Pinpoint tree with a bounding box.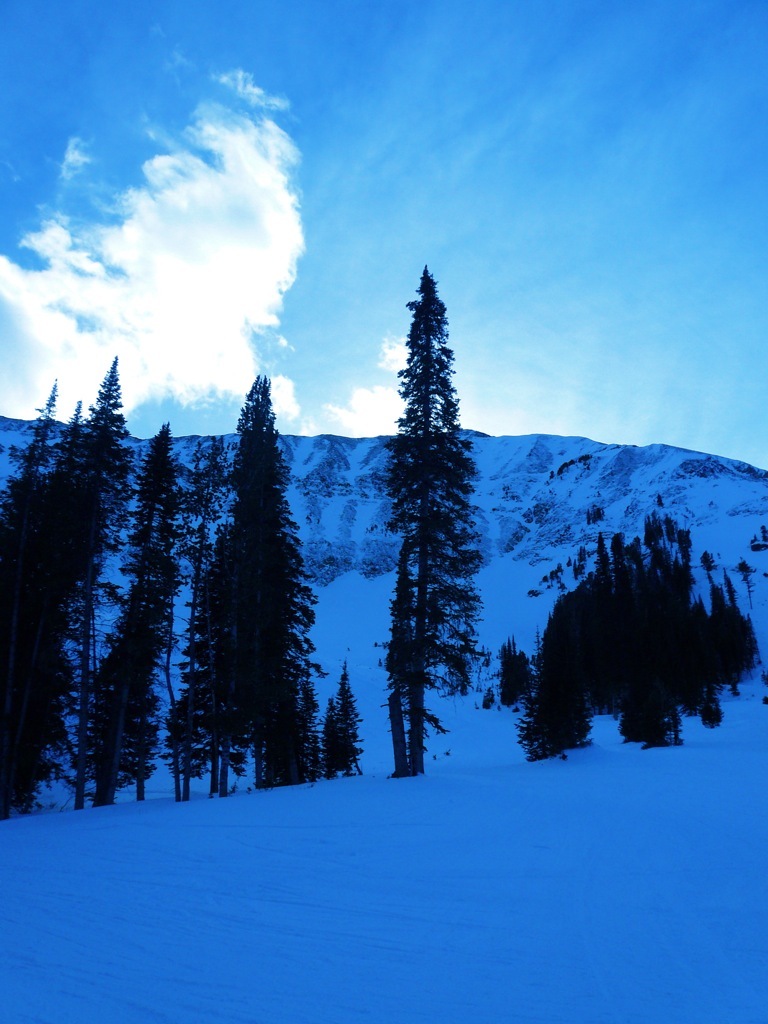
BBox(77, 423, 186, 809).
